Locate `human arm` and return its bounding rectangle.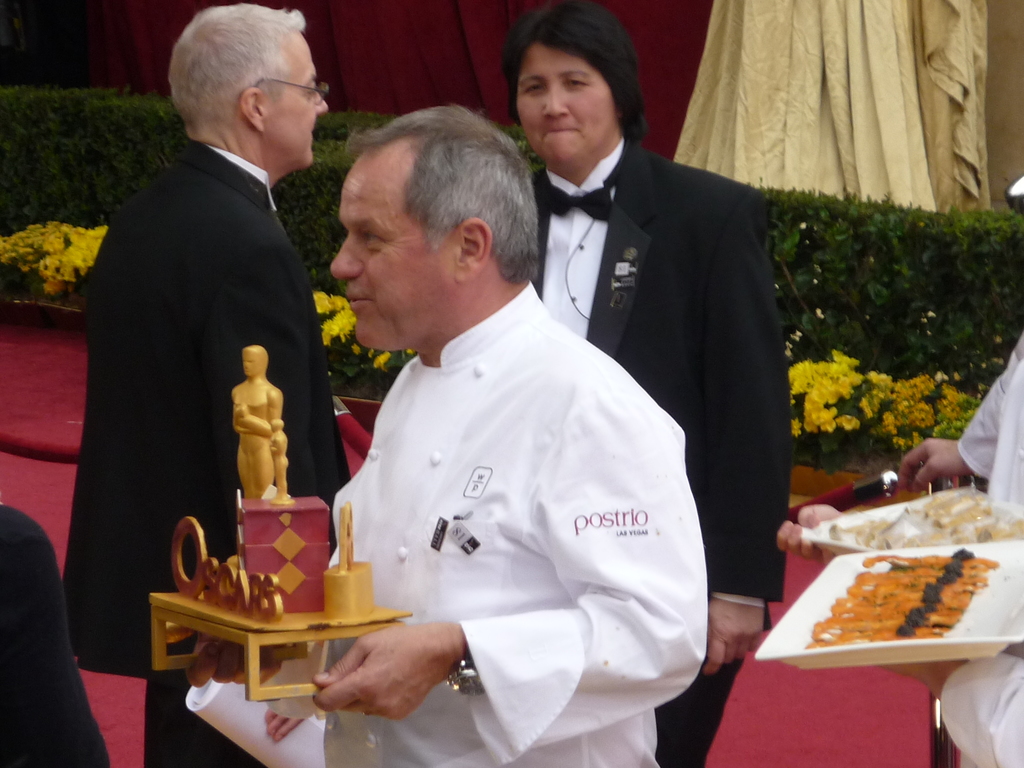
<region>694, 187, 822, 648</region>.
